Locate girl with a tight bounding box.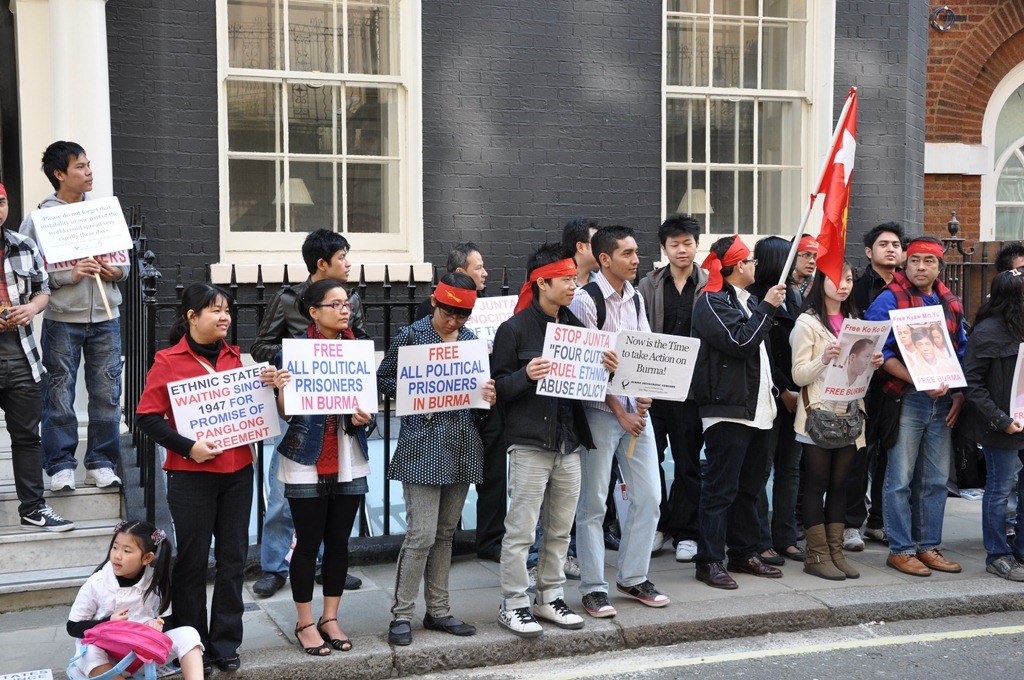
select_region(930, 327, 949, 355).
